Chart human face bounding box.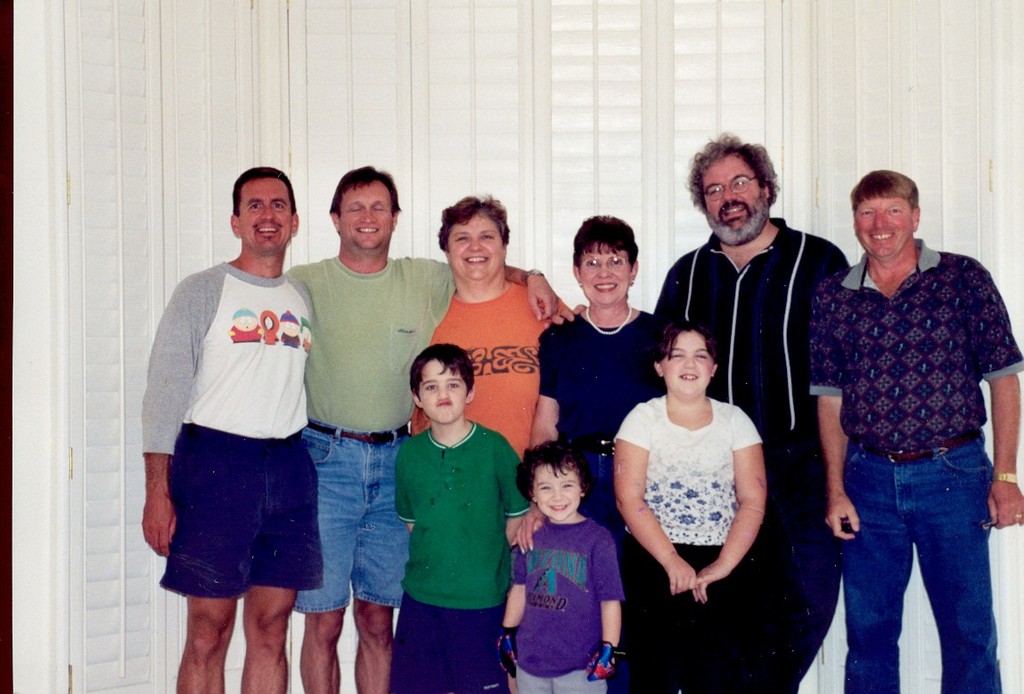
Charted: (579,241,631,298).
